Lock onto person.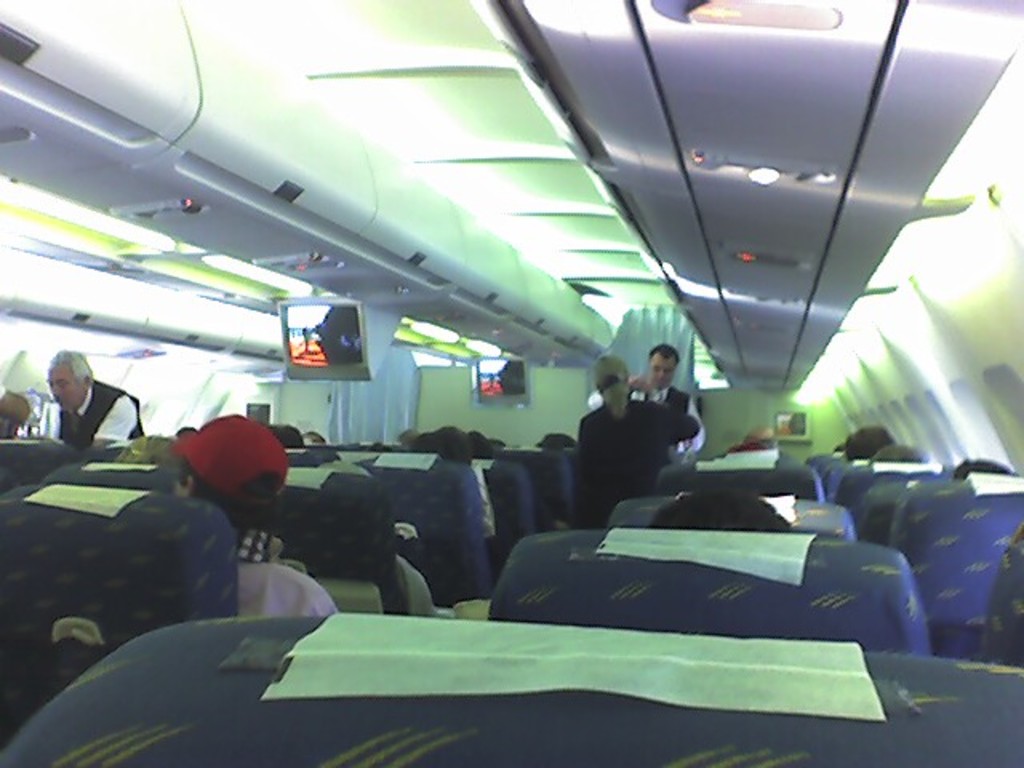
Locked: <bbox>170, 414, 336, 618</bbox>.
